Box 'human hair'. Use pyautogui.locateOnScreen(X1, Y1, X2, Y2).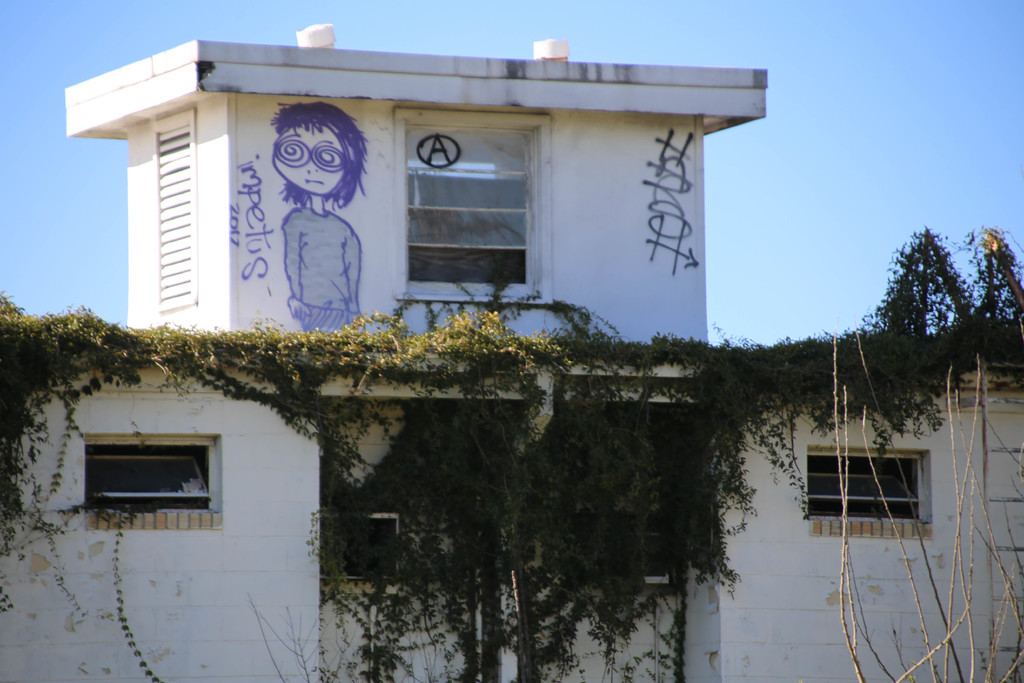
pyautogui.locateOnScreen(253, 99, 371, 223).
